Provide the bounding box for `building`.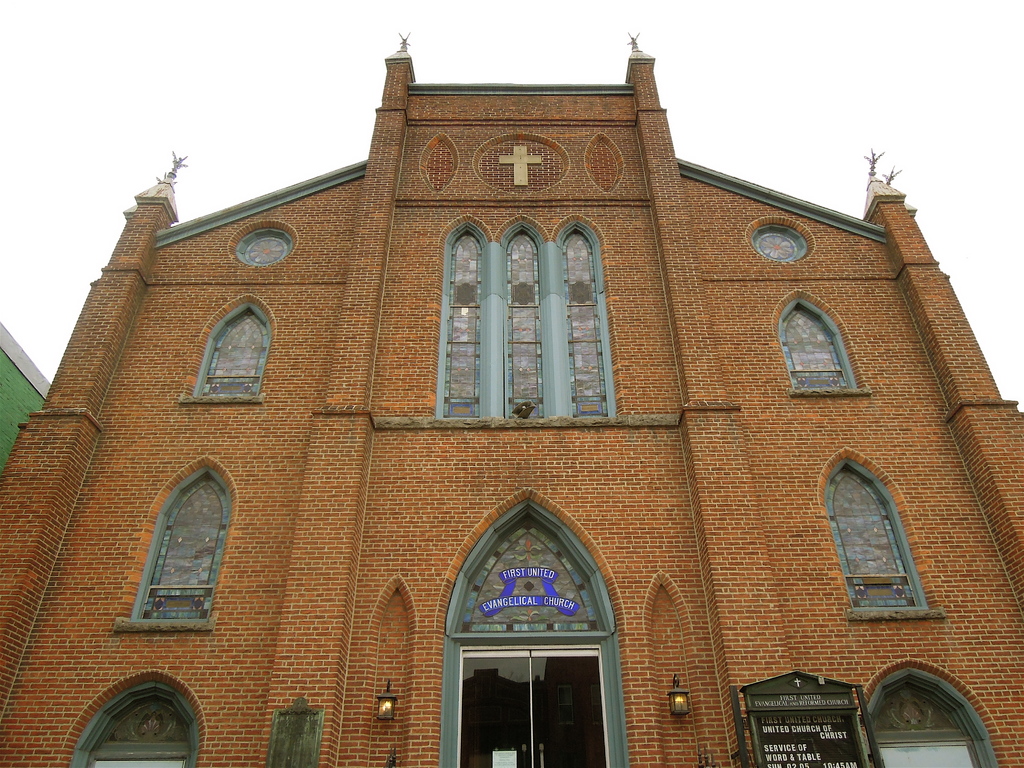
Rect(0, 27, 1023, 767).
